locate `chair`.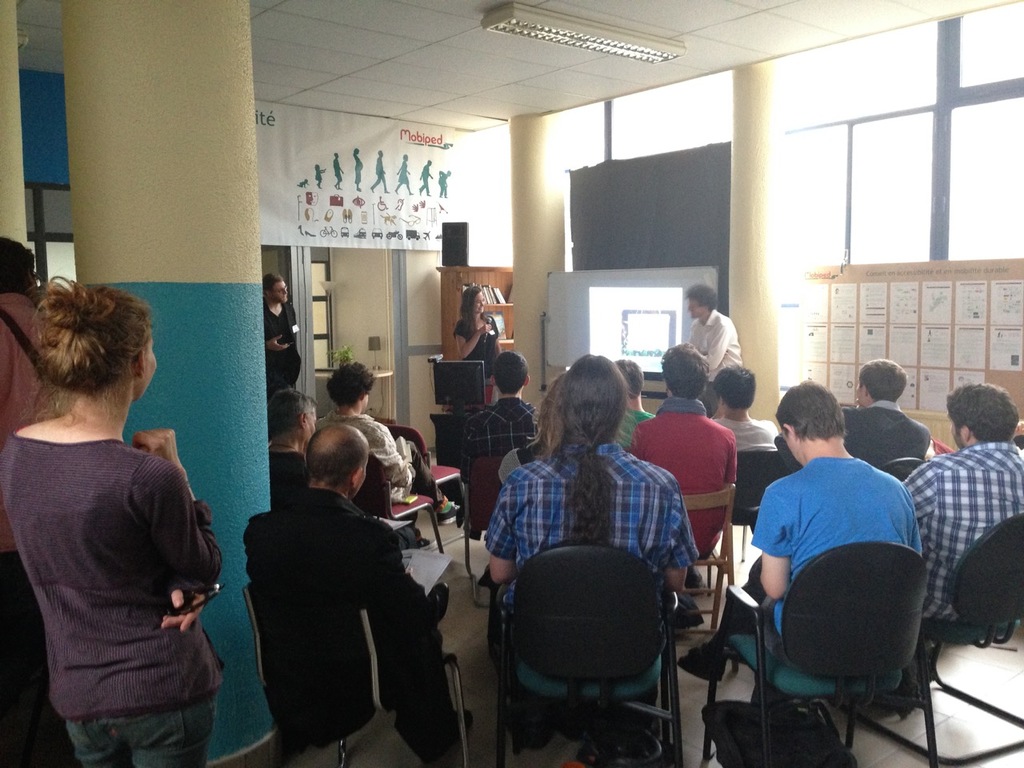
Bounding box: box=[479, 384, 506, 408].
